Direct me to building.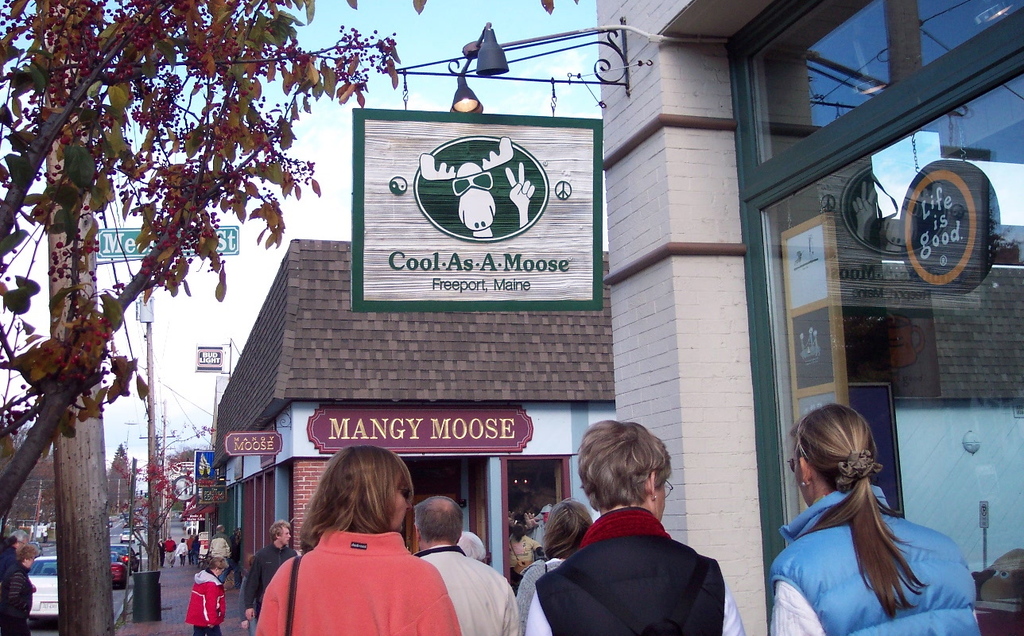
Direction: [left=208, top=238, right=617, bottom=581].
